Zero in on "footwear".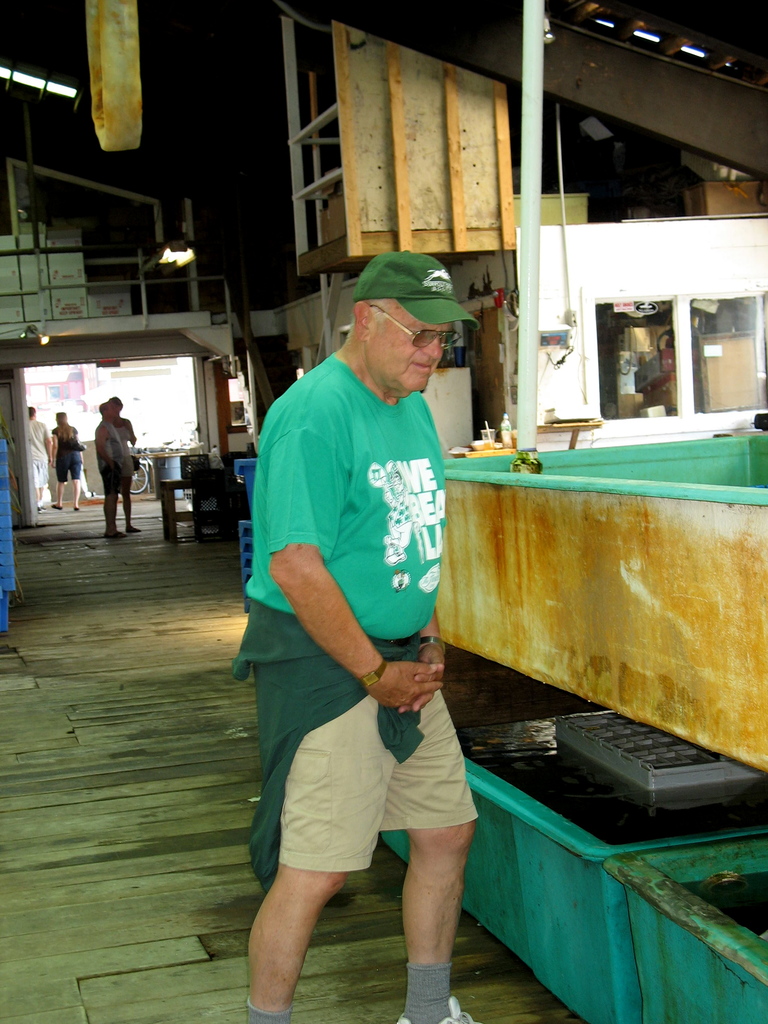
Zeroed in: left=397, top=994, right=486, bottom=1023.
